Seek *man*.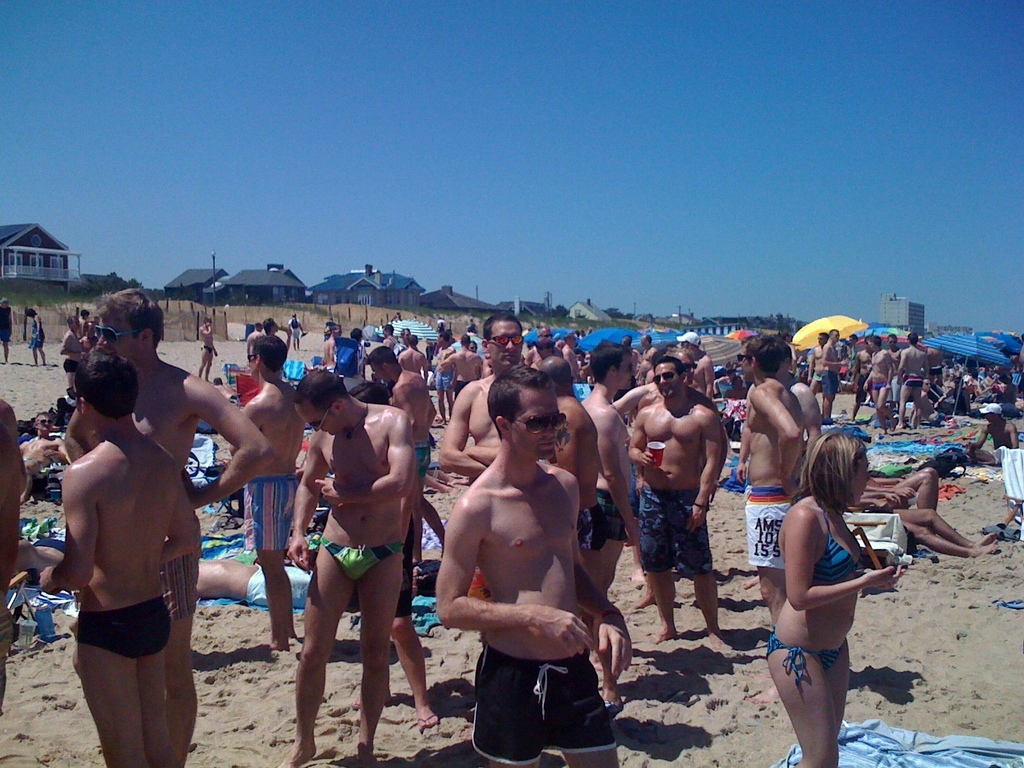
<region>584, 338, 636, 596</region>.
